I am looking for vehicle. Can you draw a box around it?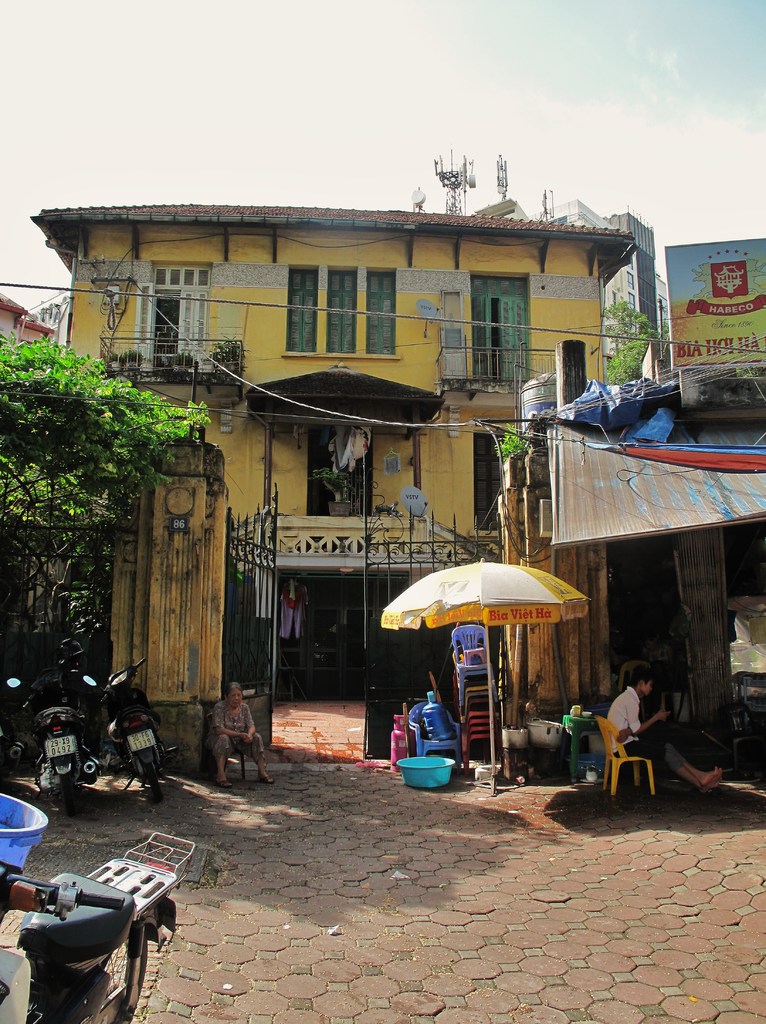
Sure, the bounding box is [1,836,195,989].
